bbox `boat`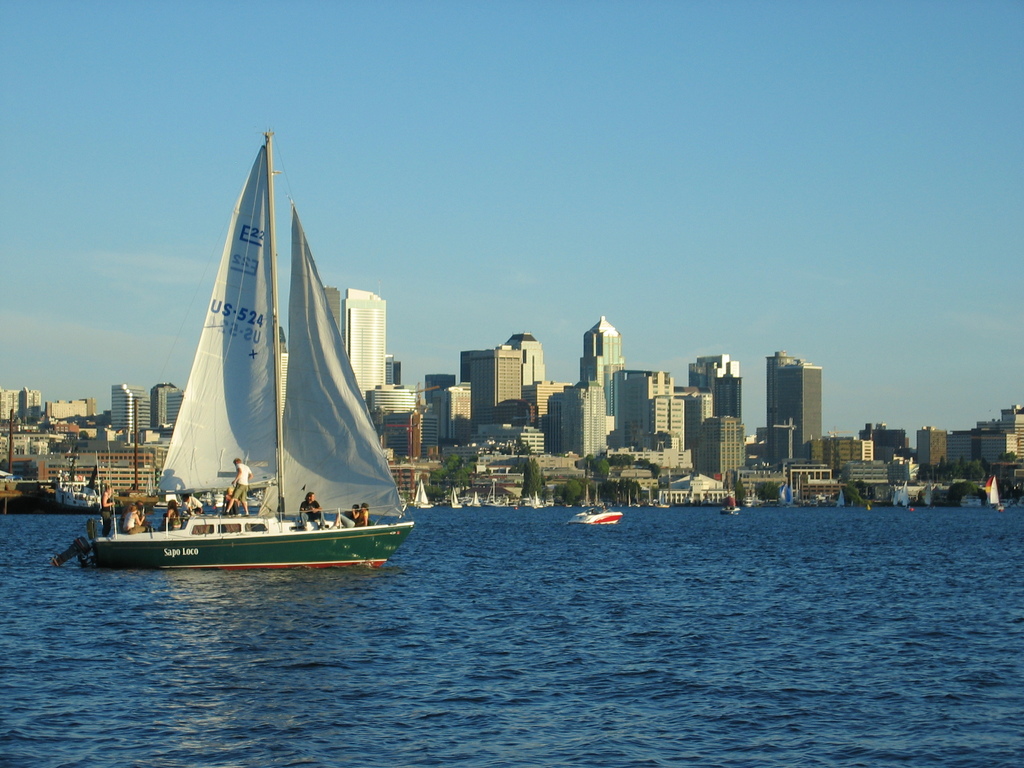
pyautogui.locateOnScreen(447, 481, 465, 512)
